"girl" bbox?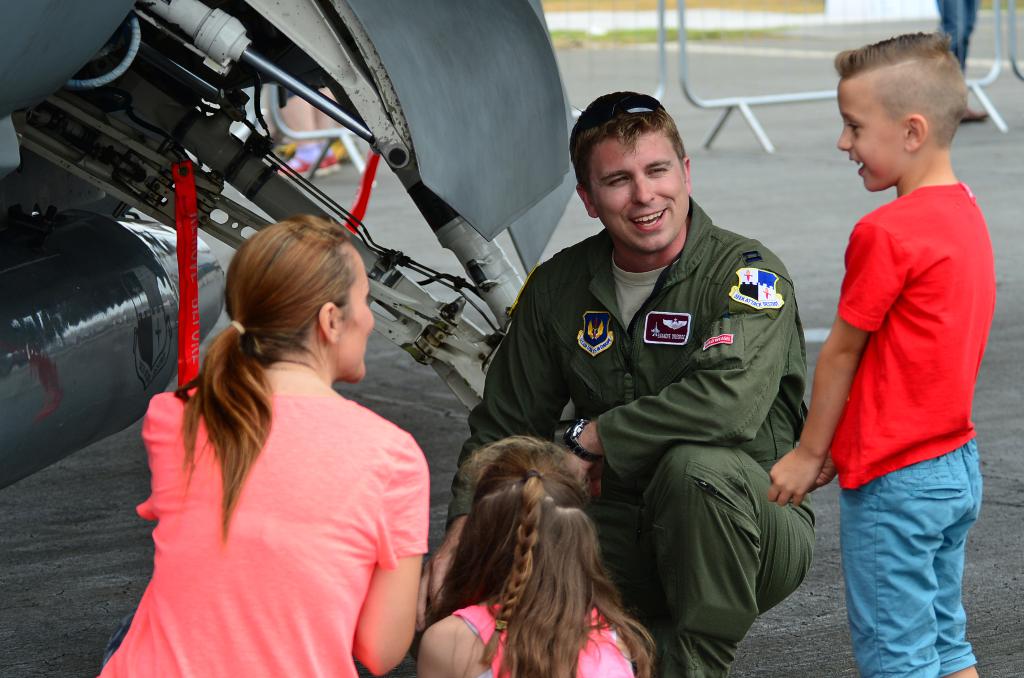
locate(417, 432, 655, 677)
